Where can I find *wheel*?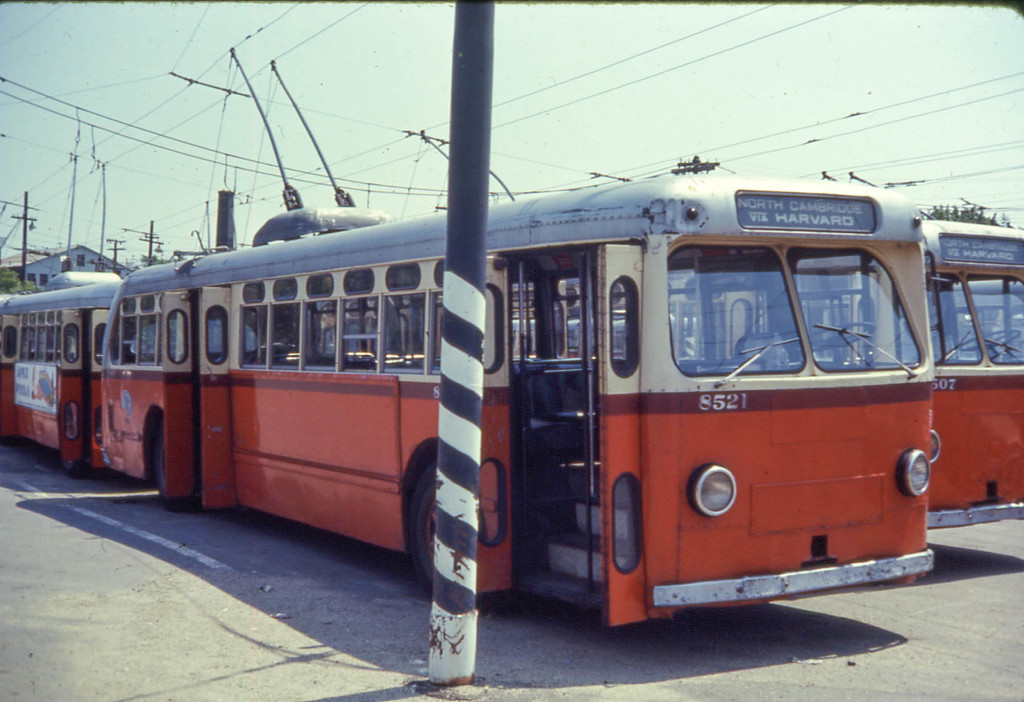
You can find it at locate(155, 425, 192, 507).
